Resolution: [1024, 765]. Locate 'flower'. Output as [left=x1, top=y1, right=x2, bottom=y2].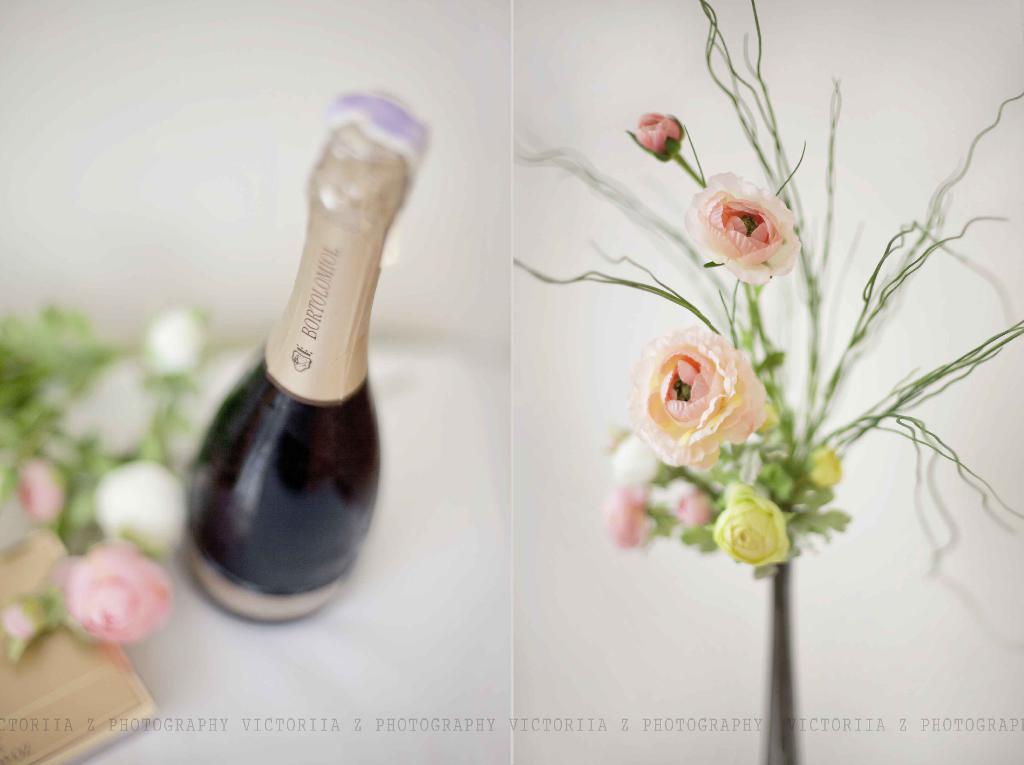
[left=599, top=494, right=659, bottom=549].
